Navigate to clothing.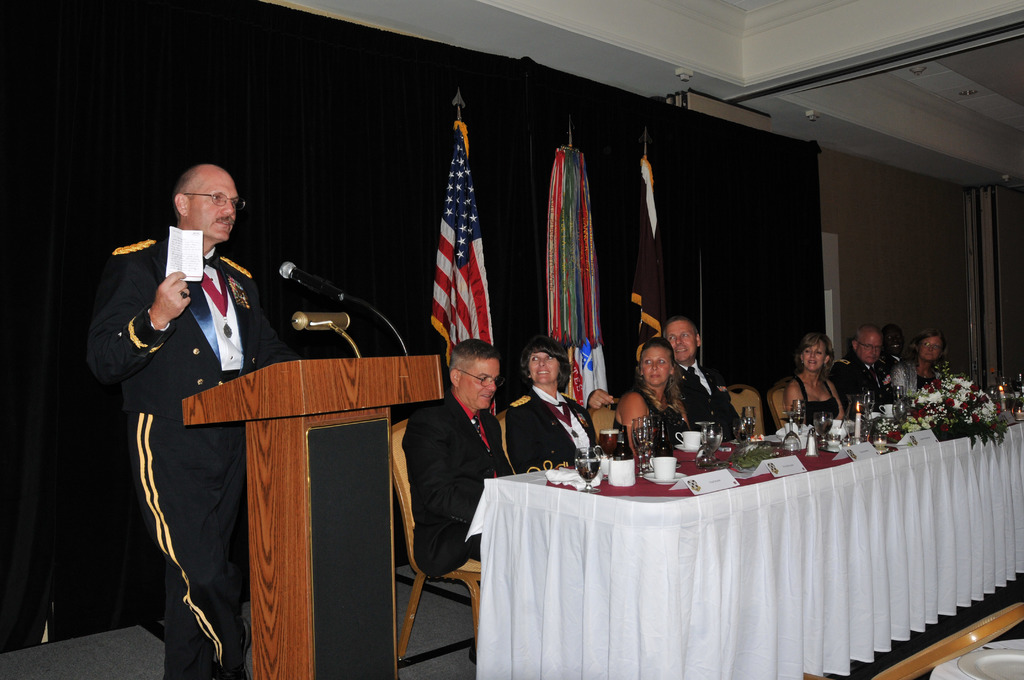
Navigation target: [95,179,277,655].
